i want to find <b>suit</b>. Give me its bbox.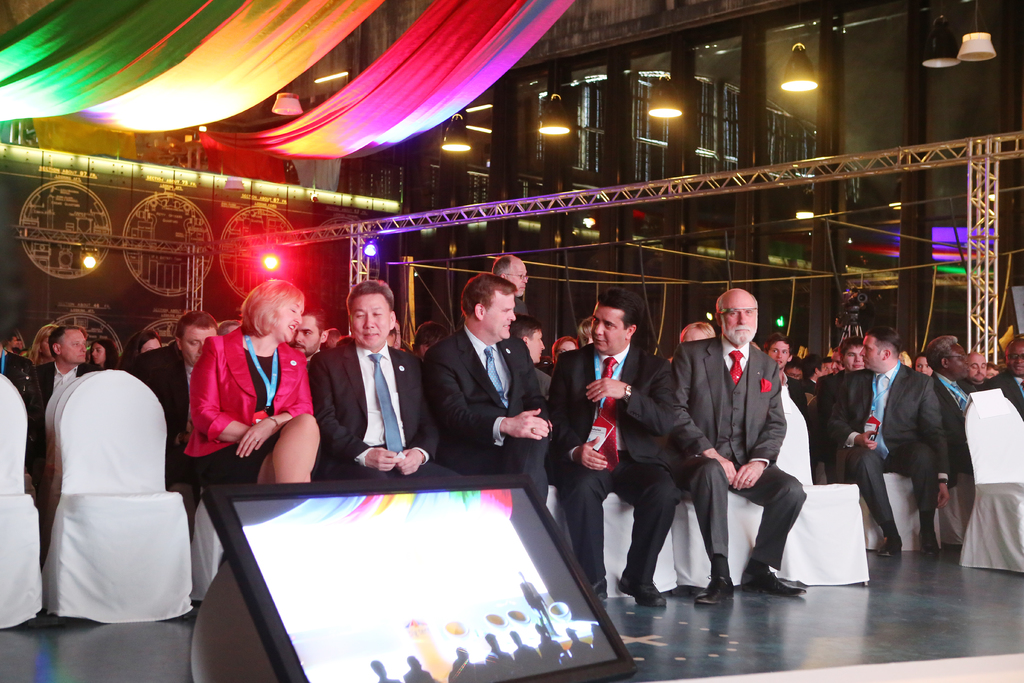
left=814, top=366, right=853, bottom=465.
